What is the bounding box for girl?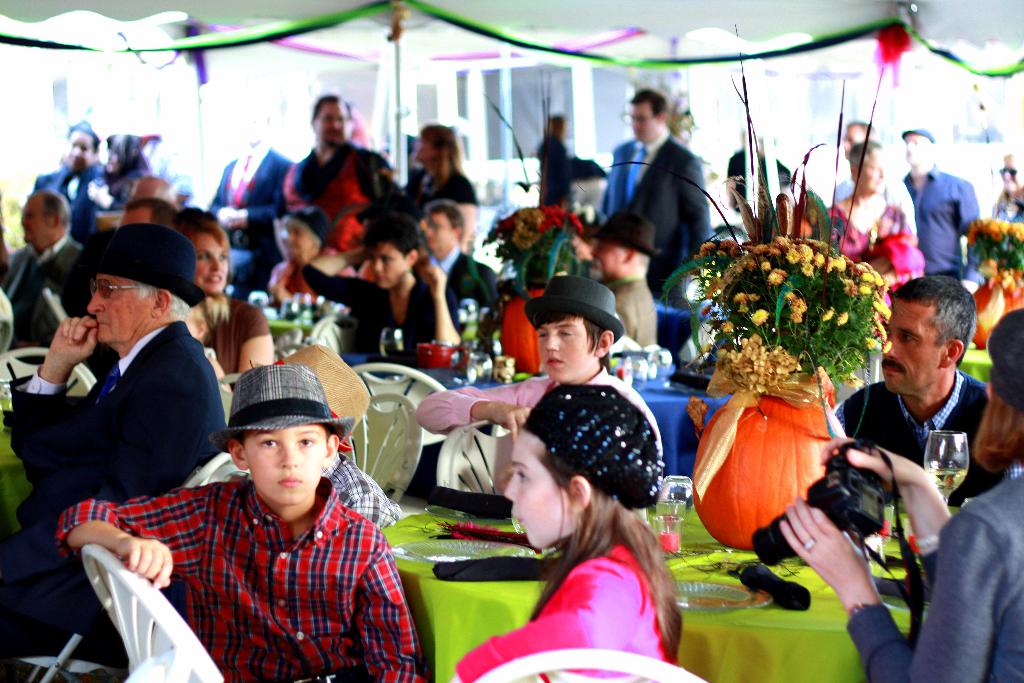
[452,381,676,682].
